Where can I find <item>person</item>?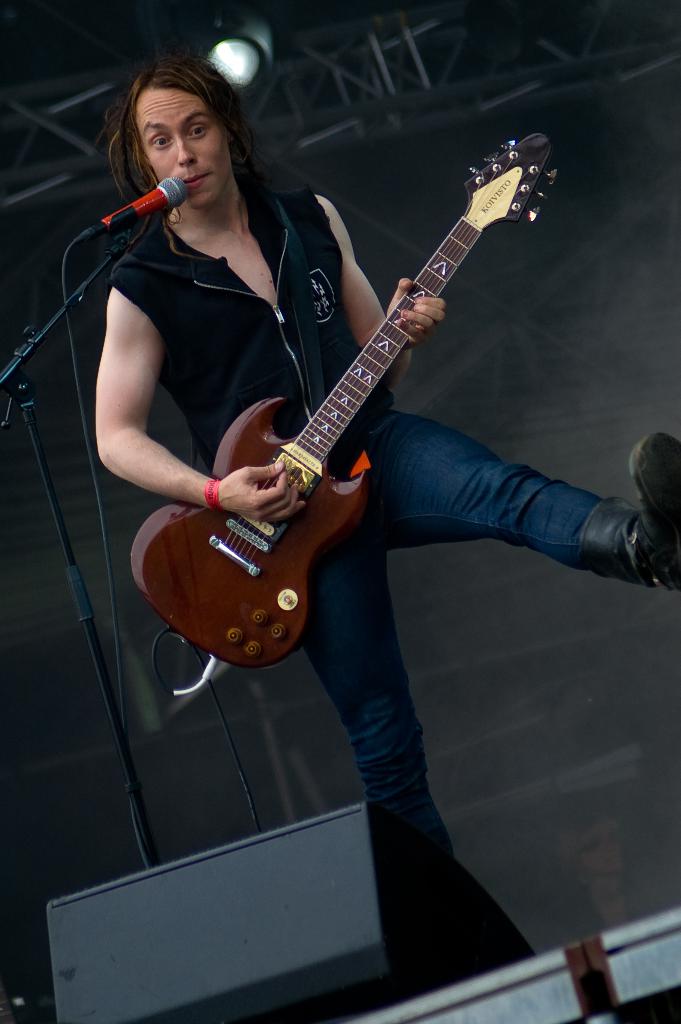
You can find it at {"left": 72, "top": 18, "right": 680, "bottom": 1008}.
